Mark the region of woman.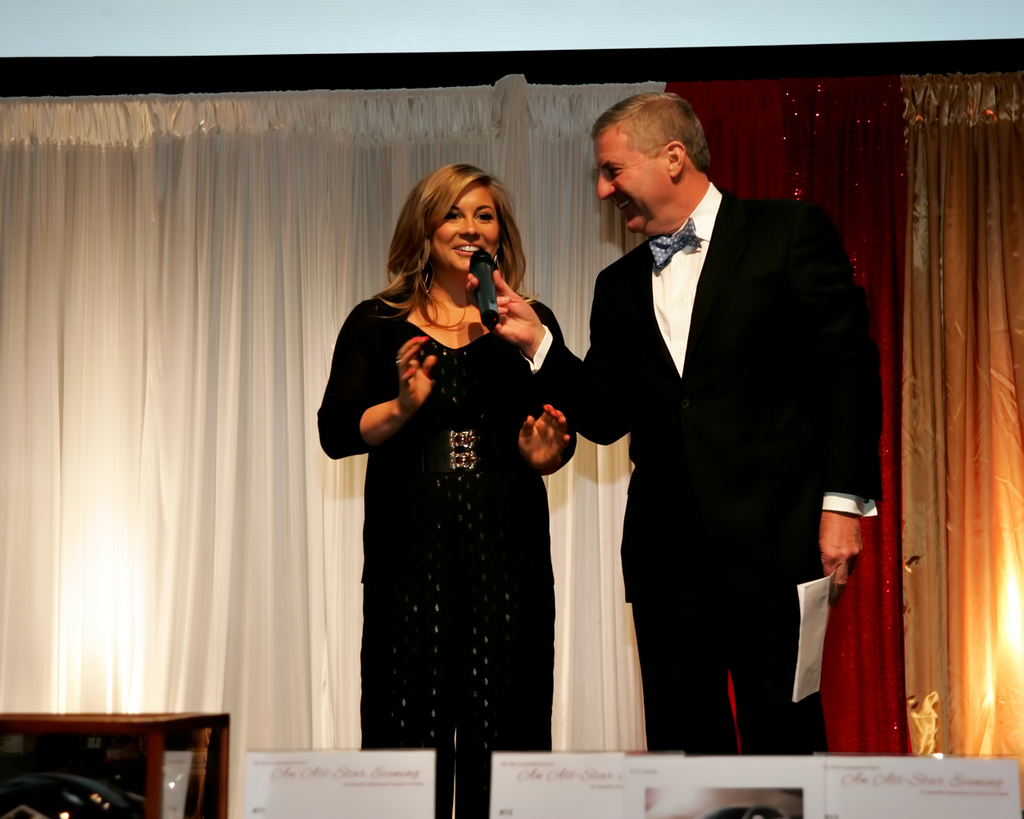
Region: rect(332, 133, 560, 818).
